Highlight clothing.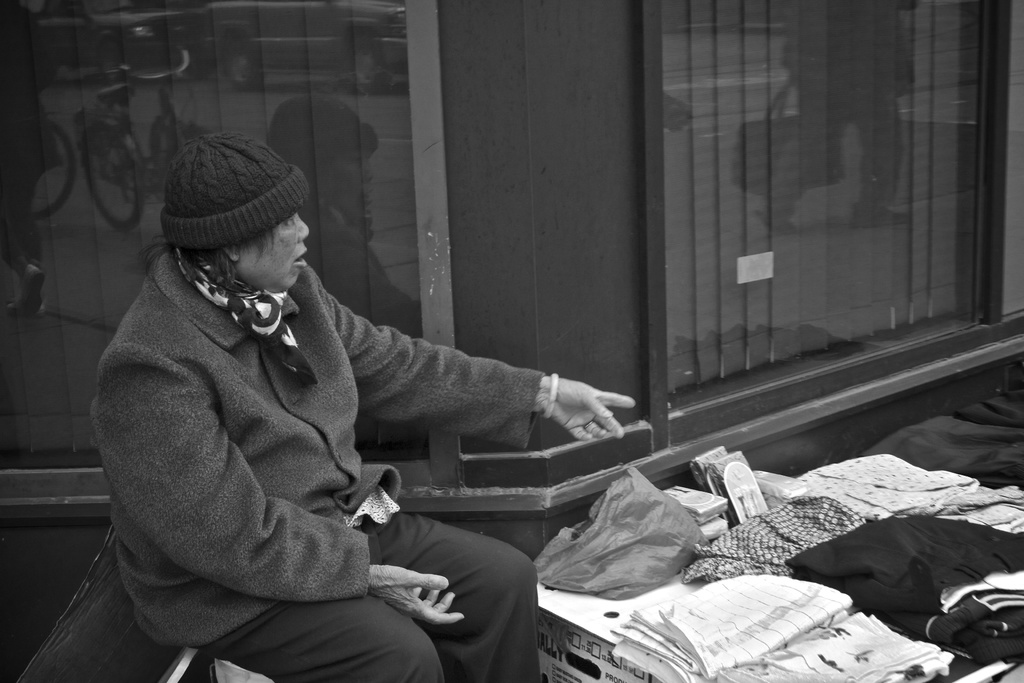
Highlighted region: select_region(869, 384, 1023, 498).
